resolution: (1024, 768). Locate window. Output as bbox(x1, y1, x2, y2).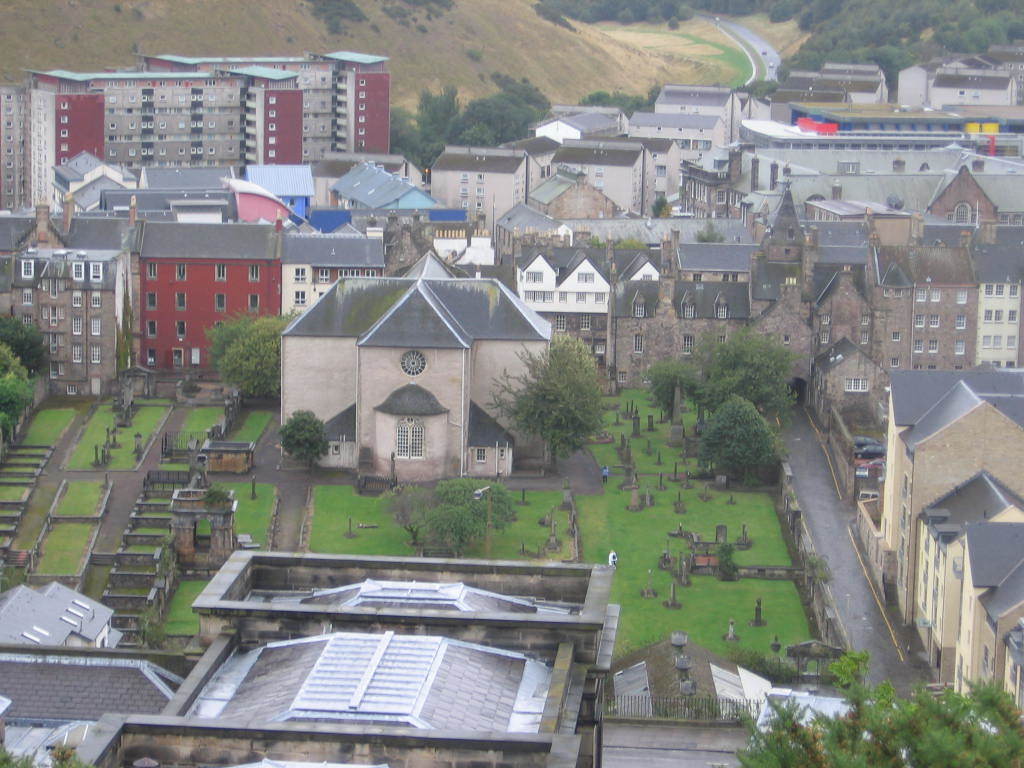
bbox(145, 261, 156, 282).
